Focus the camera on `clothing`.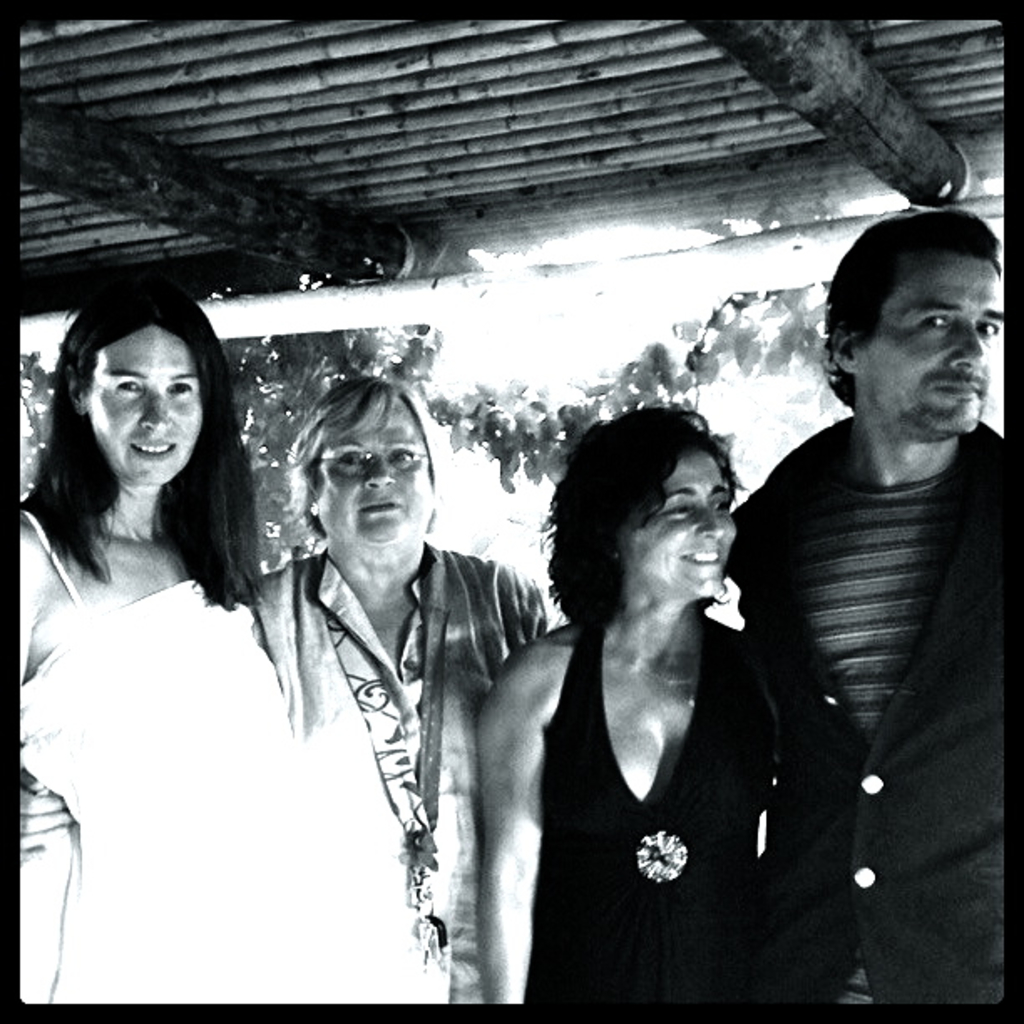
Focus region: rect(15, 510, 274, 1006).
